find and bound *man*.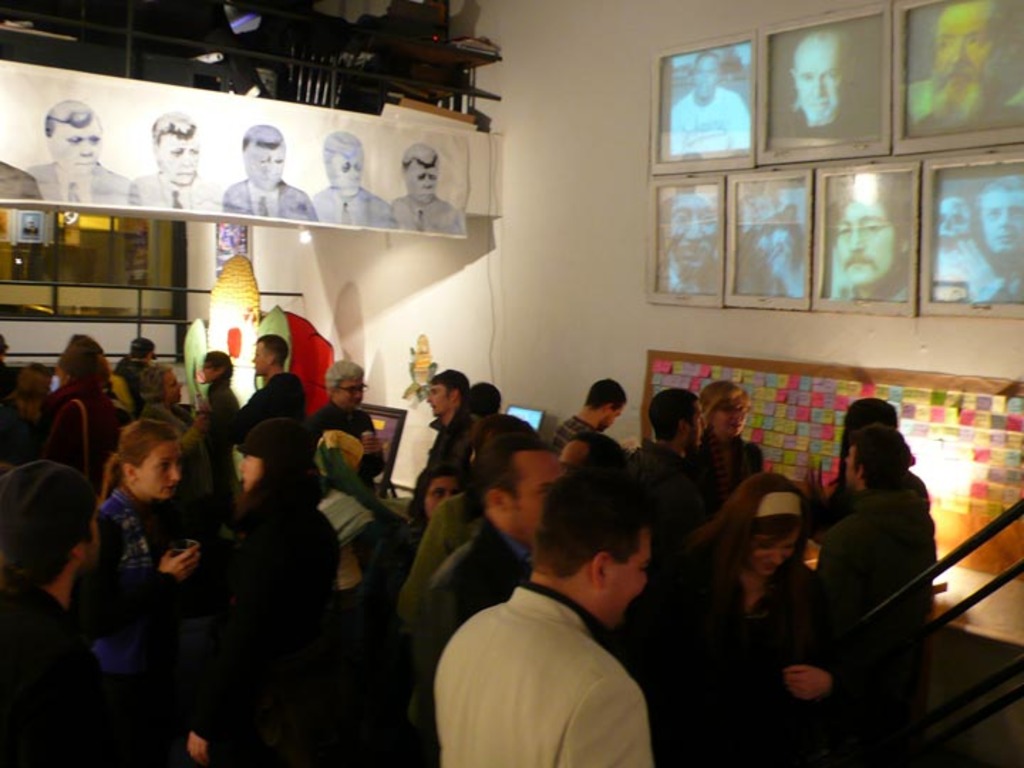
Bound: 944/178/1023/304.
